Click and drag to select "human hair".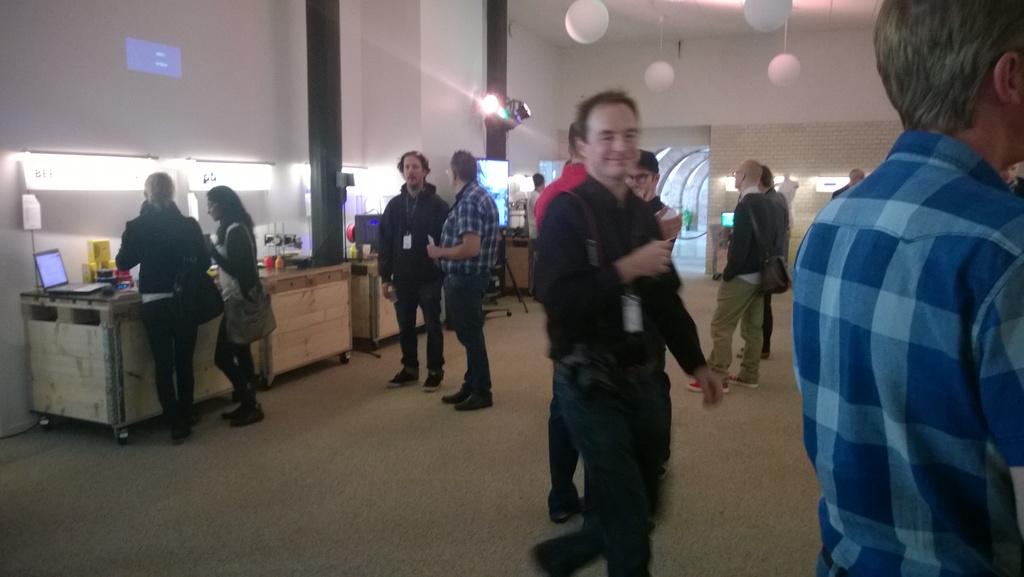
Selection: <bbox>451, 151, 484, 181</bbox>.
